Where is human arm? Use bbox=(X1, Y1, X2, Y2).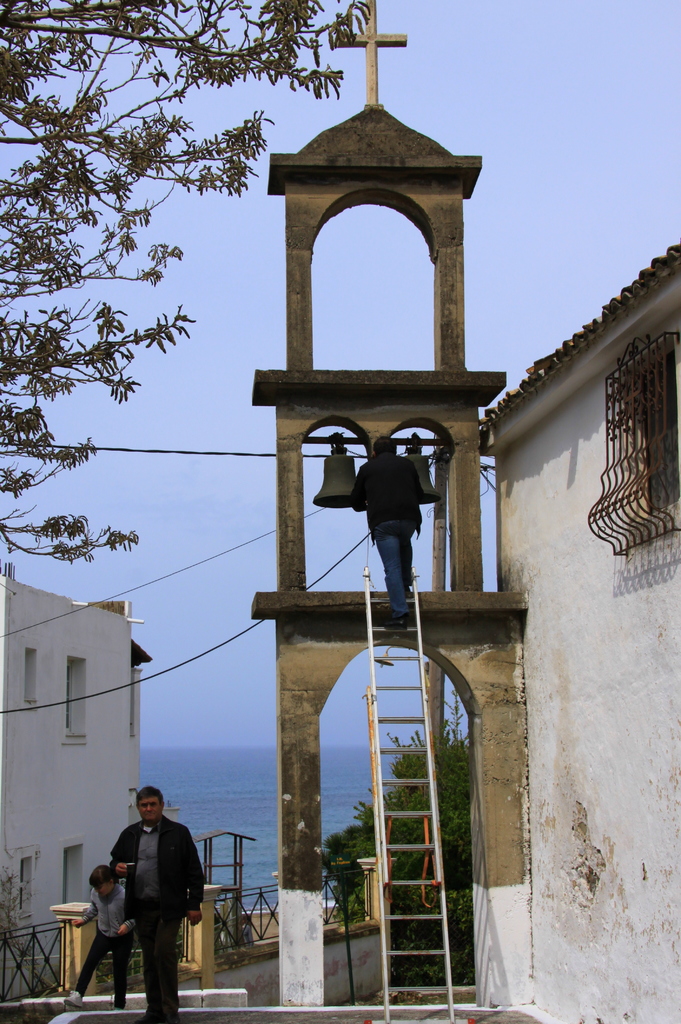
bbox=(115, 879, 147, 932).
